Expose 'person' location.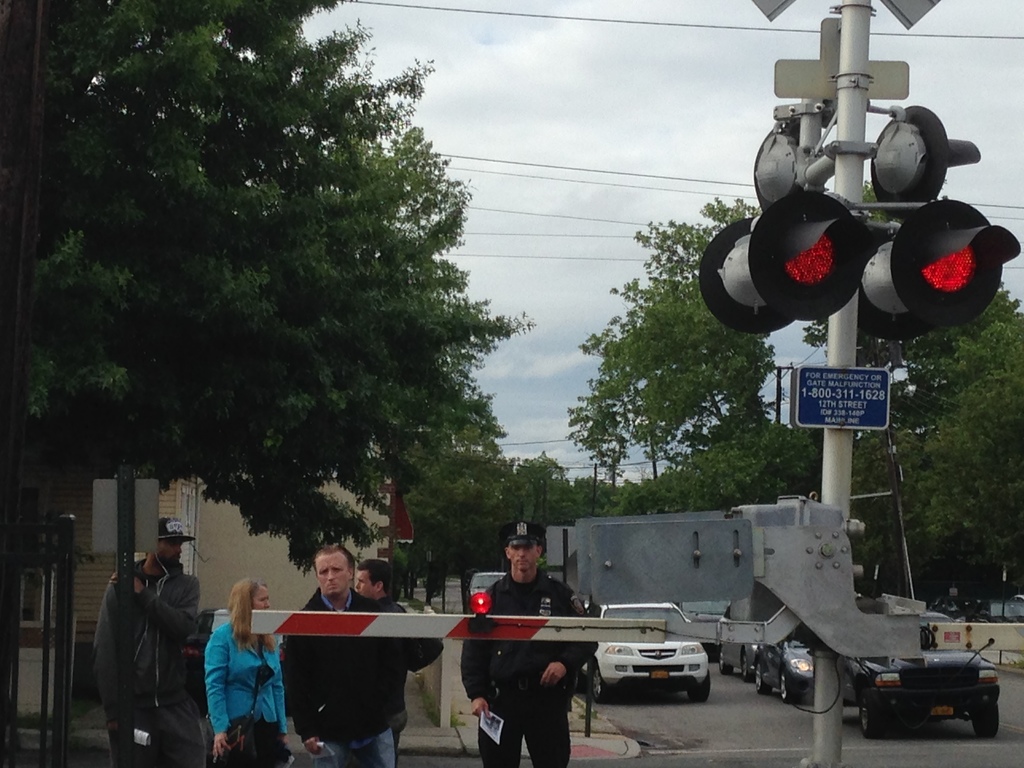
Exposed at box(216, 574, 290, 765).
